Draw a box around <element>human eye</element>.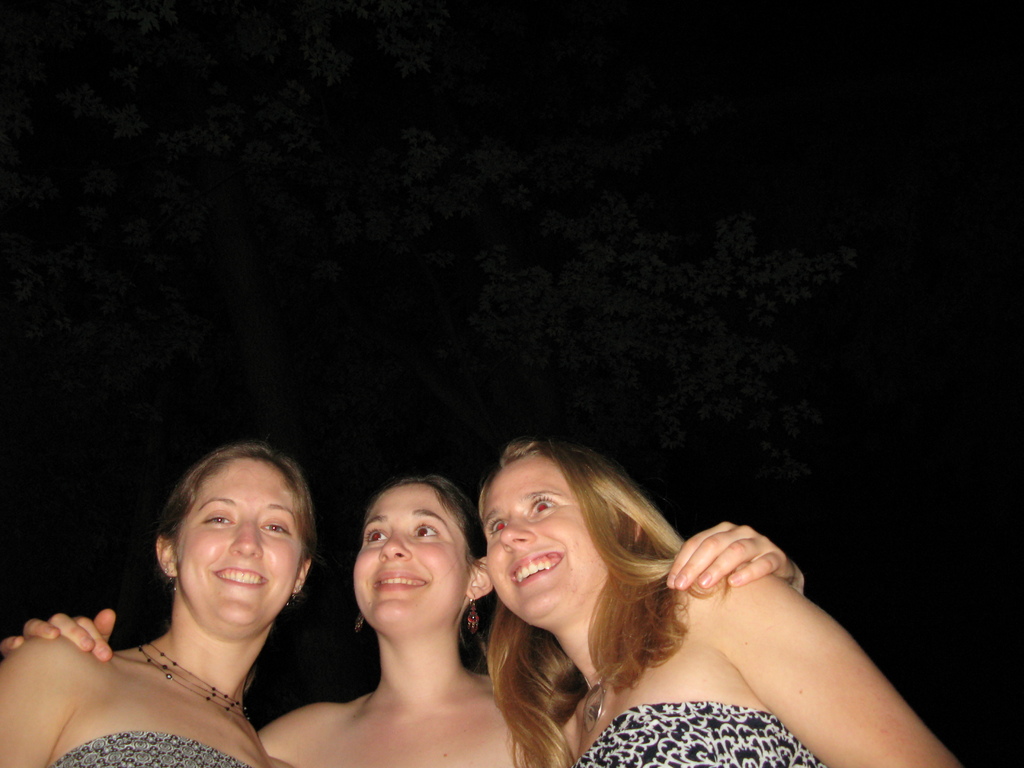
rect(364, 524, 388, 545).
